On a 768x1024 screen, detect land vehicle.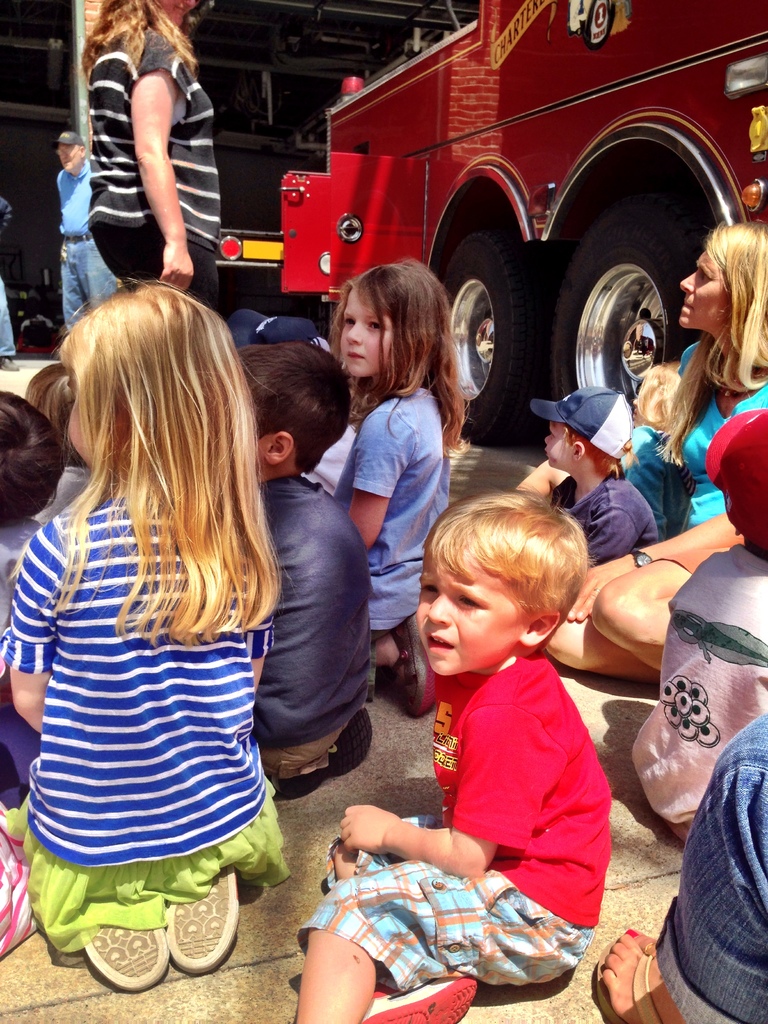
(212,150,308,266).
